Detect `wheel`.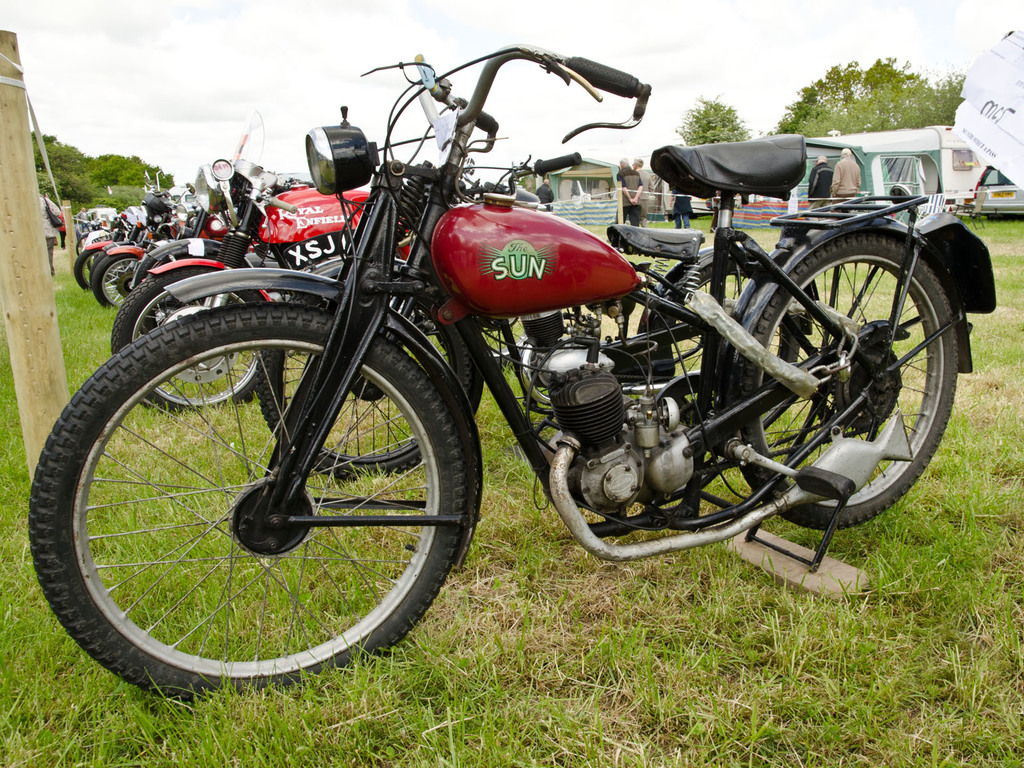
Detected at locate(74, 246, 97, 291).
